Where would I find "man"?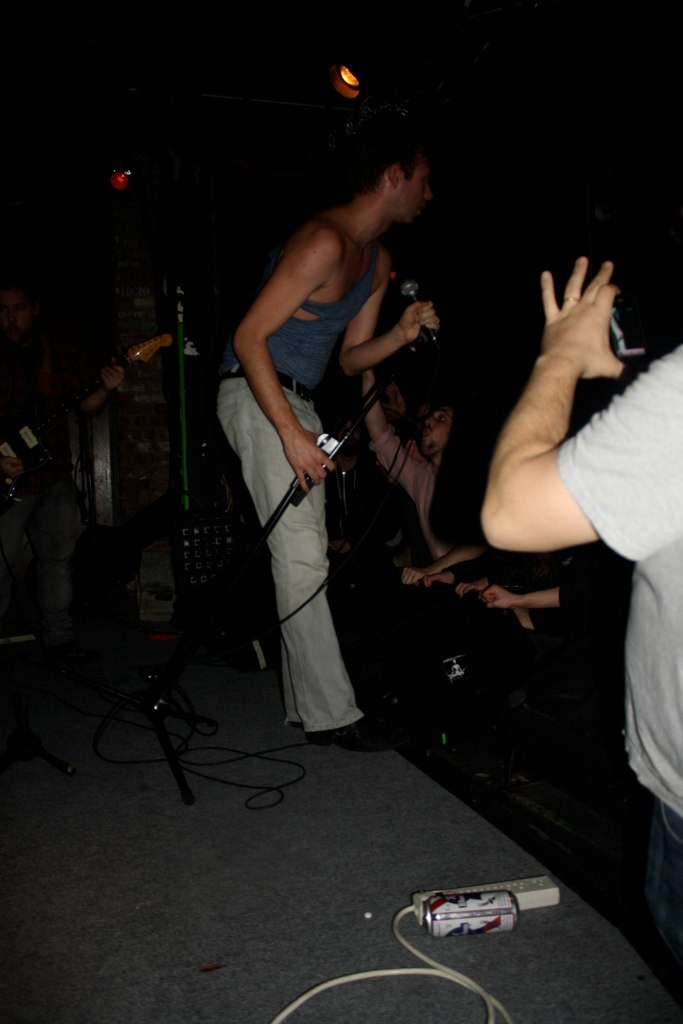
At bbox(0, 282, 123, 657).
